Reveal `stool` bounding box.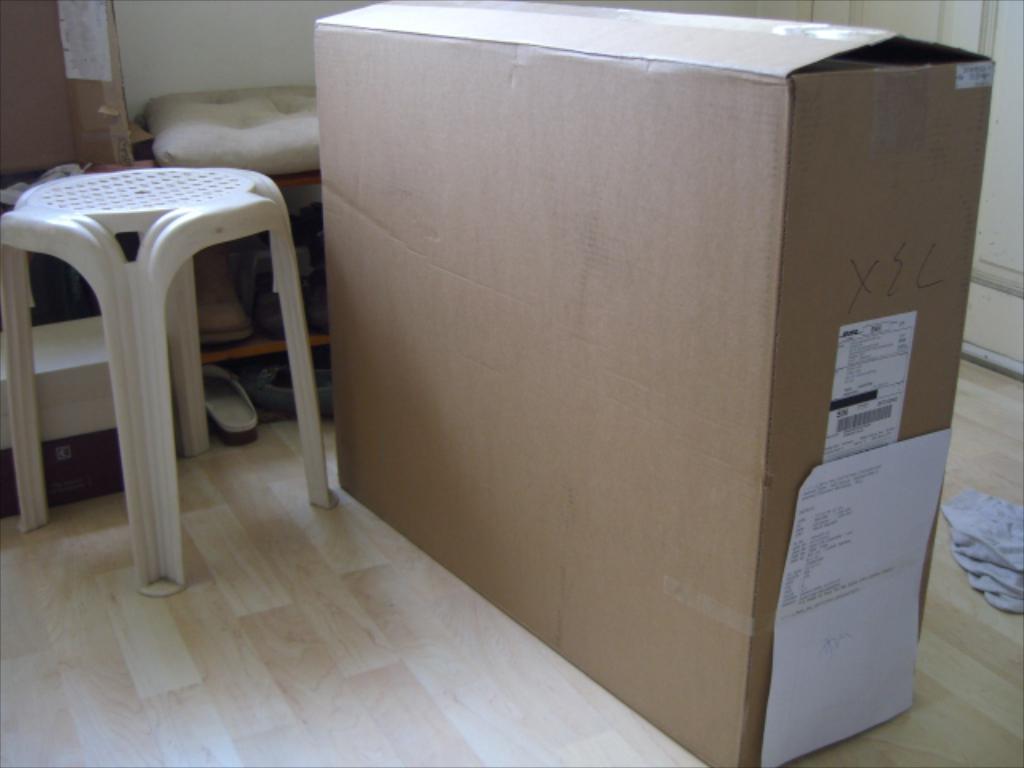
Revealed: (left=0, top=166, right=339, bottom=600).
